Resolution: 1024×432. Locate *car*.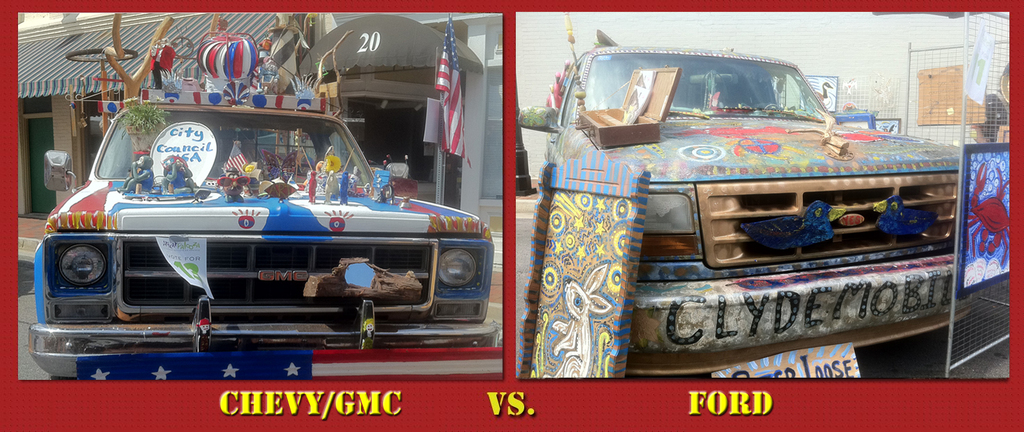
(551, 49, 964, 379).
